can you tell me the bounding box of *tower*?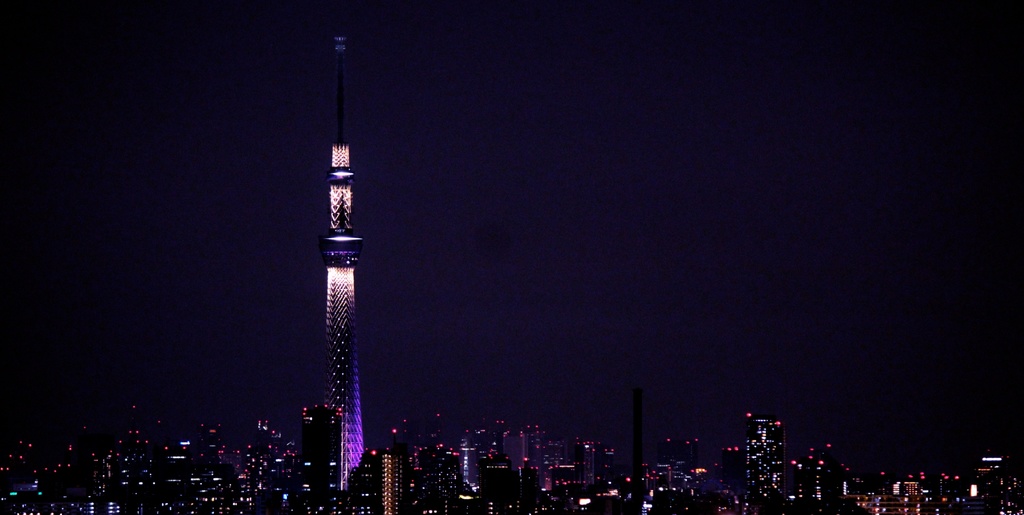
x1=325 y1=35 x2=367 y2=482.
